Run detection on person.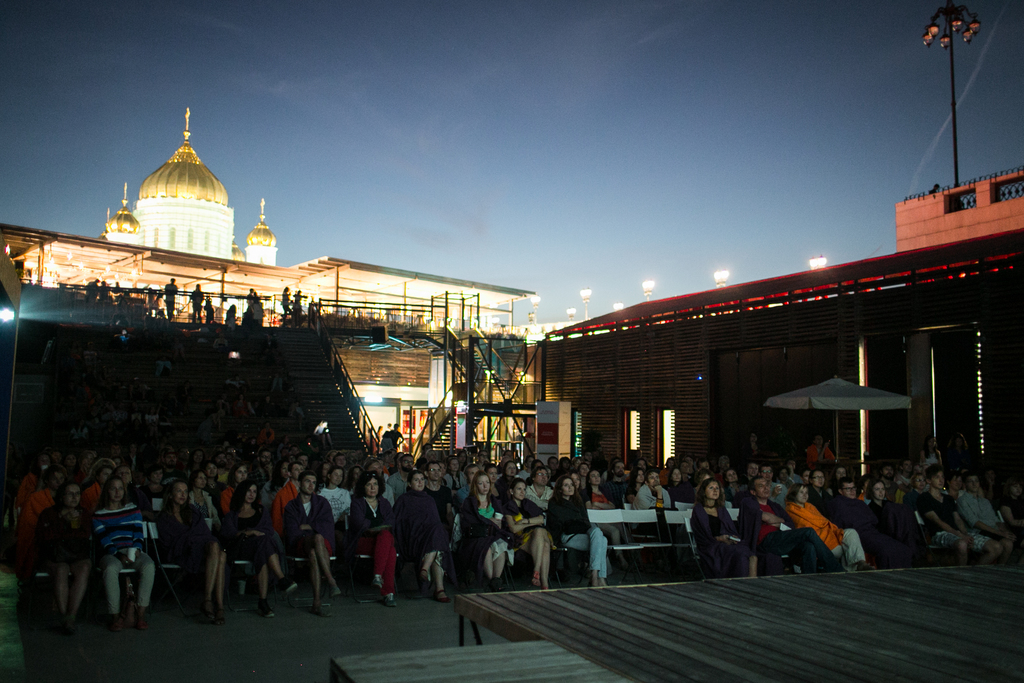
Result: bbox(716, 456, 732, 477).
